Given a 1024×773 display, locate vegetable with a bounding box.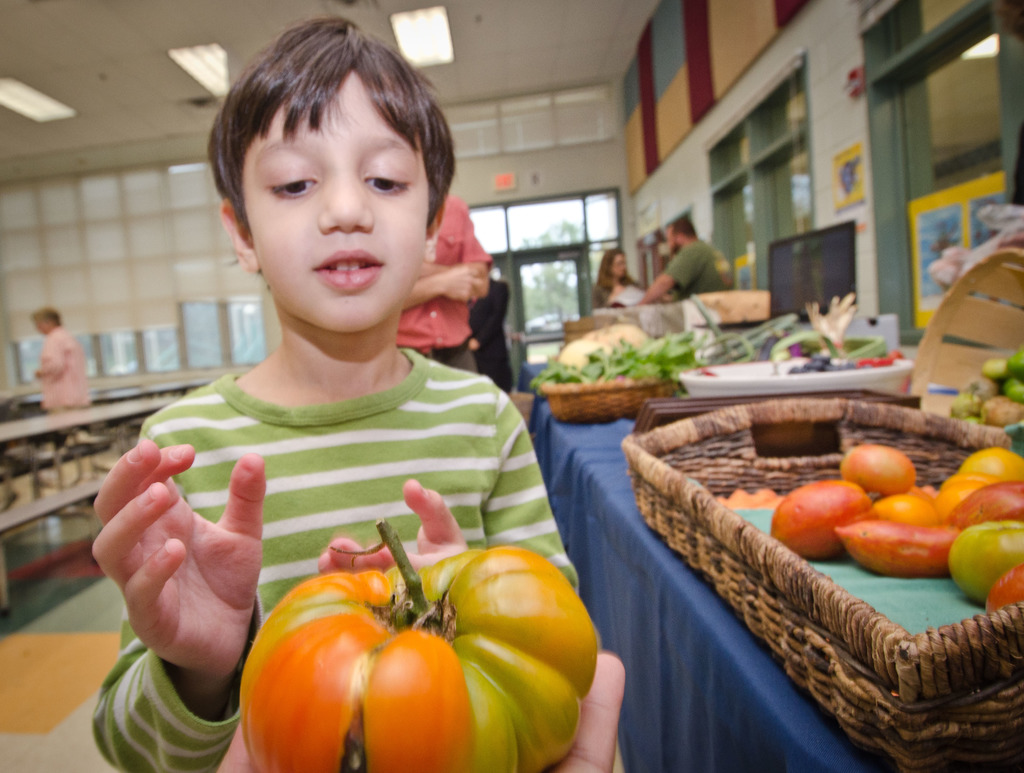
Located: Rect(234, 526, 588, 772).
